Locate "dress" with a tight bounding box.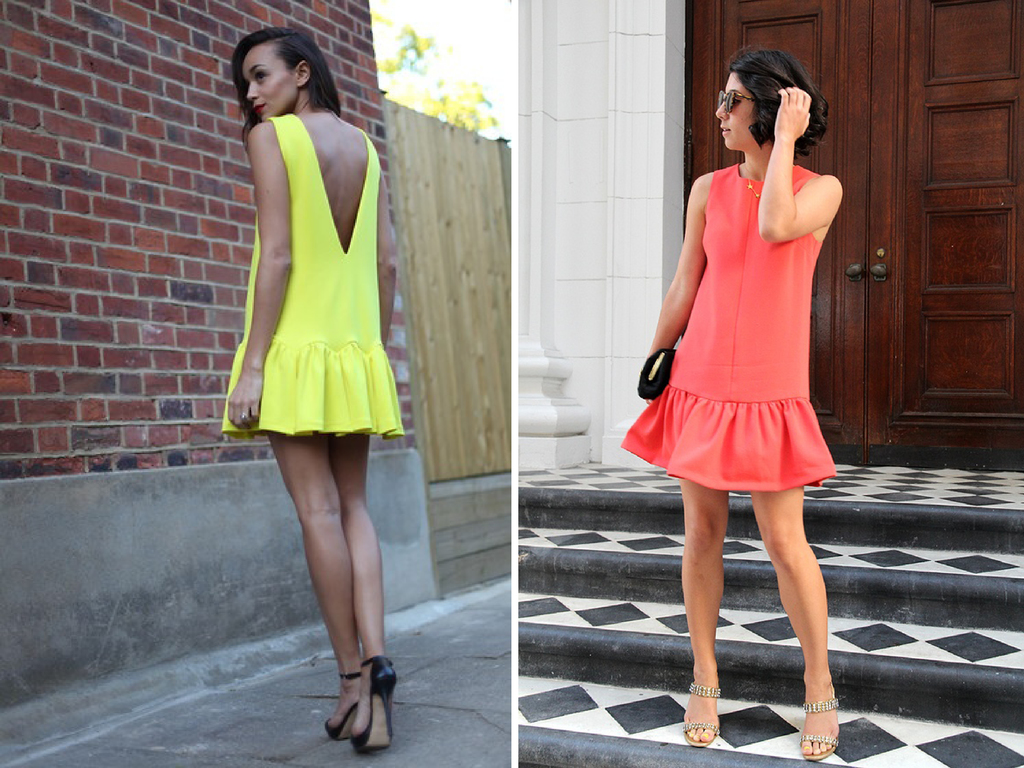
[x1=620, y1=165, x2=835, y2=493].
